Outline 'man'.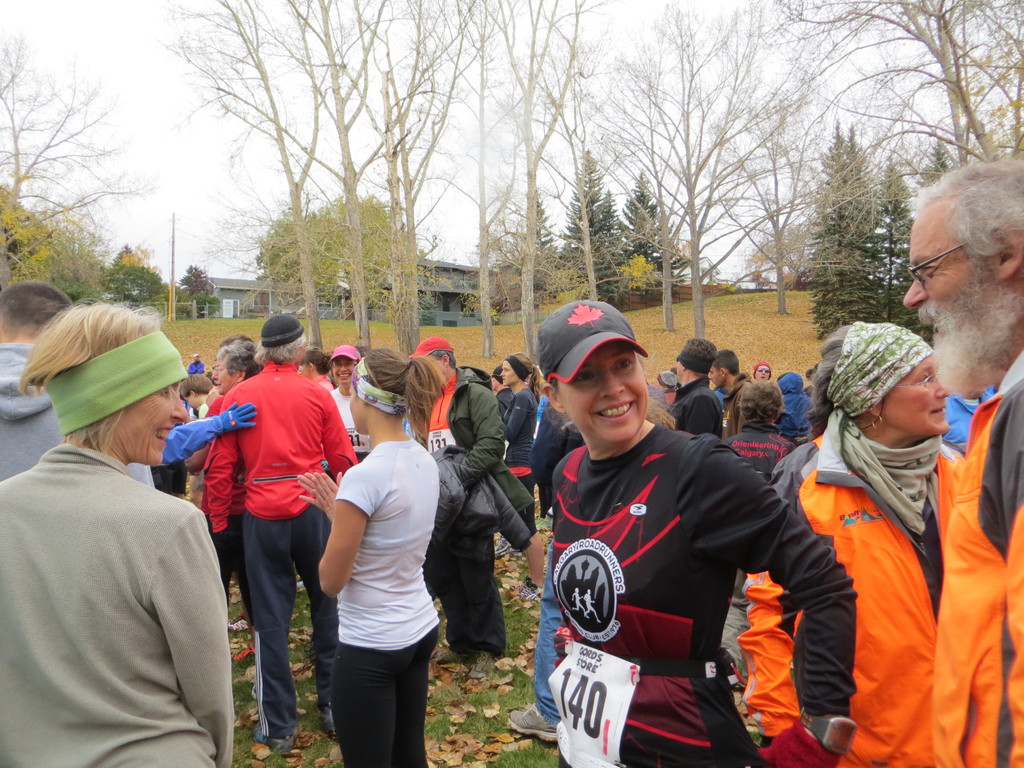
Outline: box(0, 280, 154, 492).
